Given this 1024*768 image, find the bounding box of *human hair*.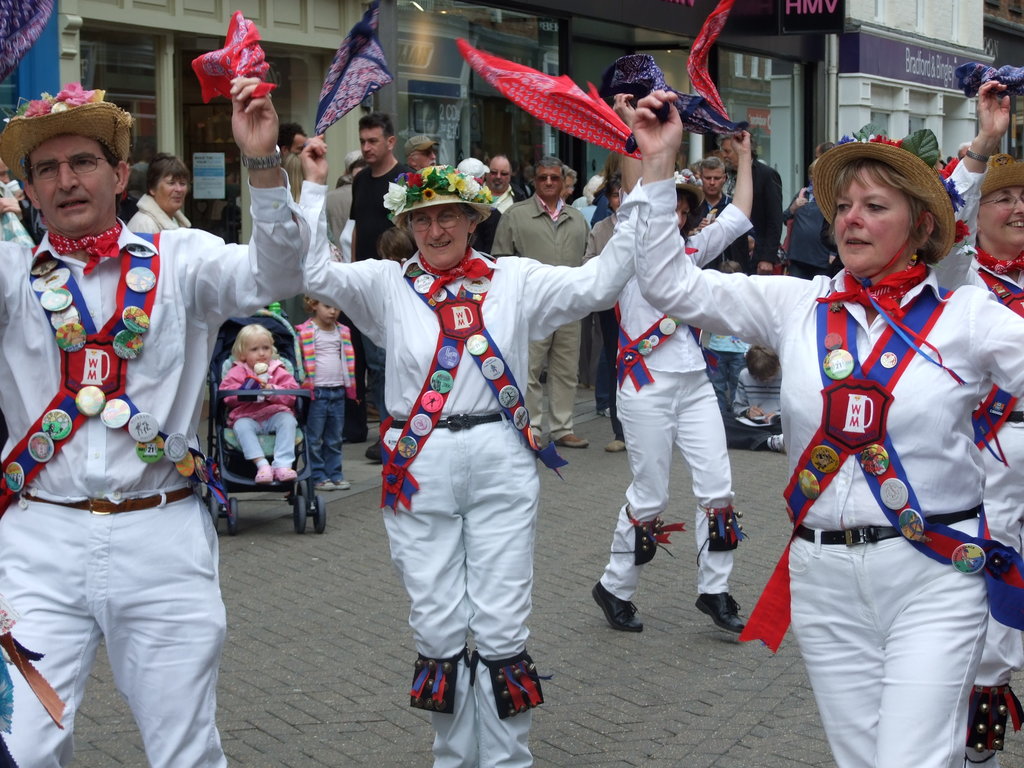
Rect(821, 157, 941, 257).
